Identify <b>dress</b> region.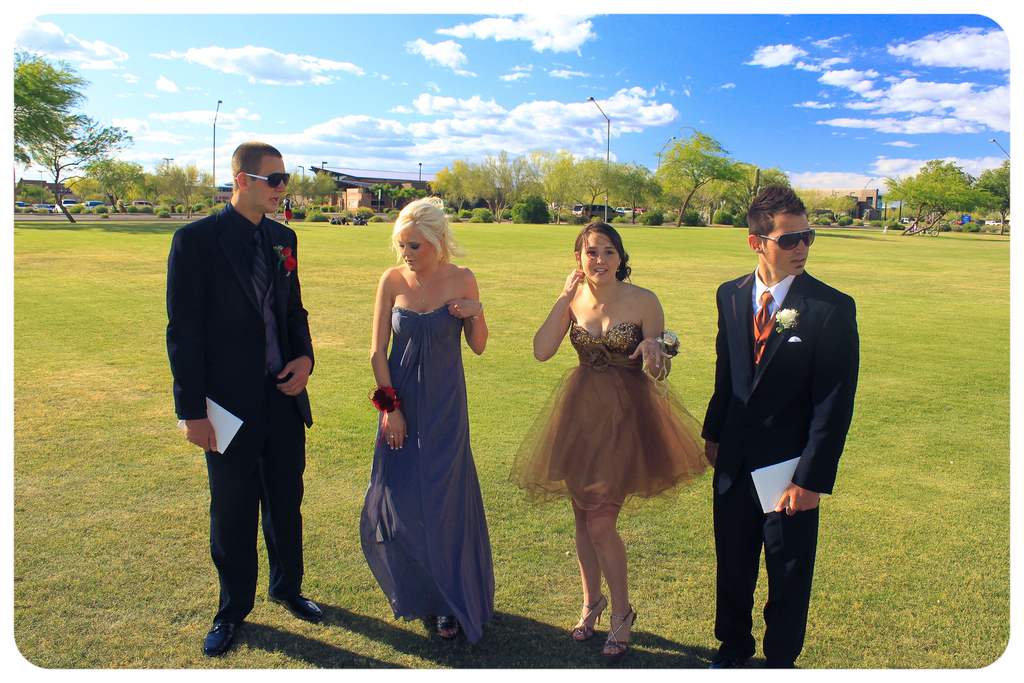
Region: {"left": 360, "top": 306, "right": 493, "bottom": 646}.
